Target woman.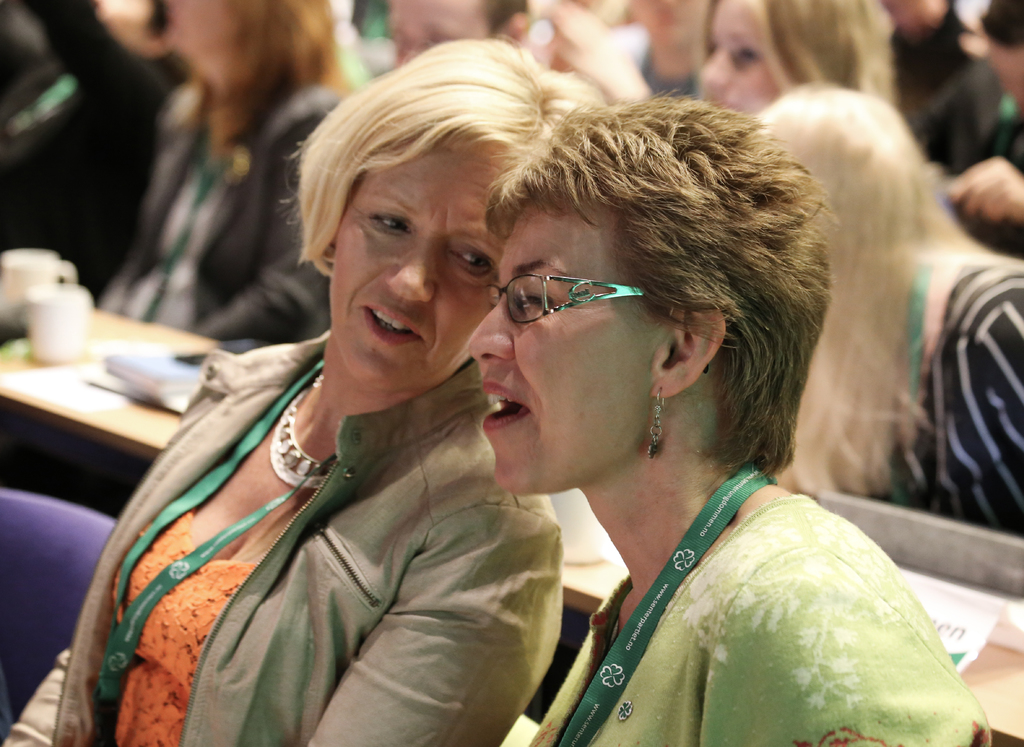
Target region: pyautogui.locateOnScreen(700, 0, 899, 115).
